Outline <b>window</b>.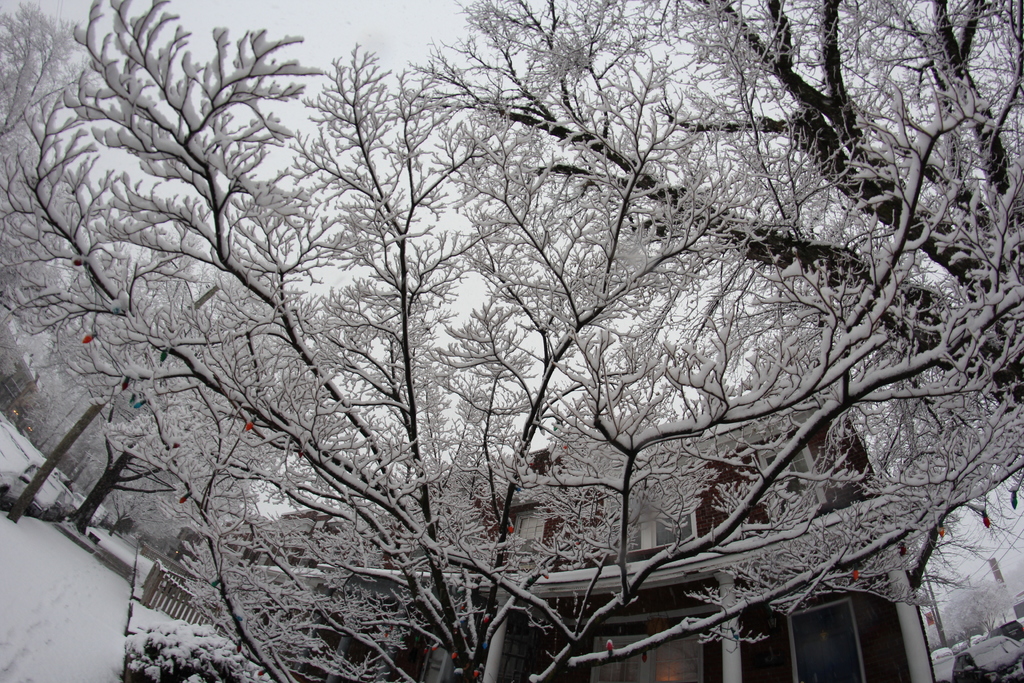
Outline: region(790, 600, 868, 682).
